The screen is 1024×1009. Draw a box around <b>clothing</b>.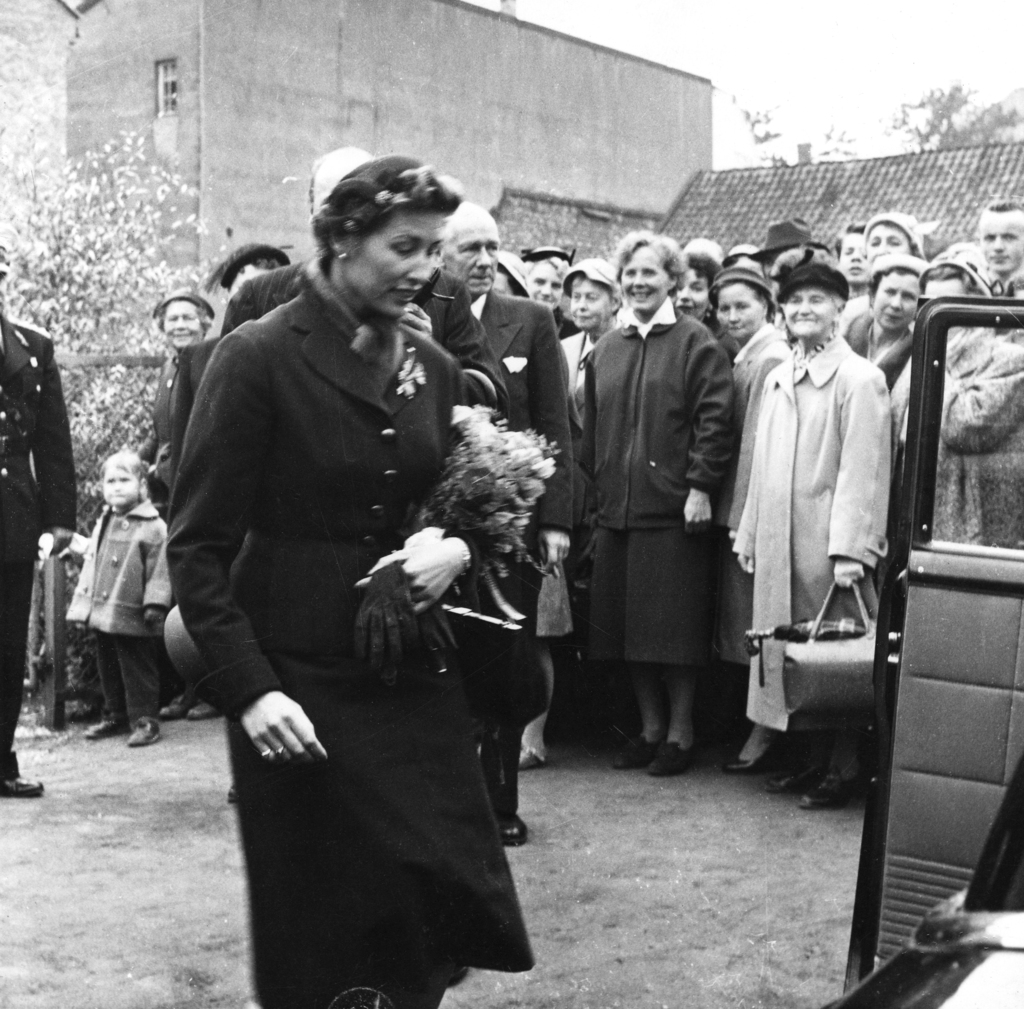
{"left": 170, "top": 331, "right": 230, "bottom": 455}.
